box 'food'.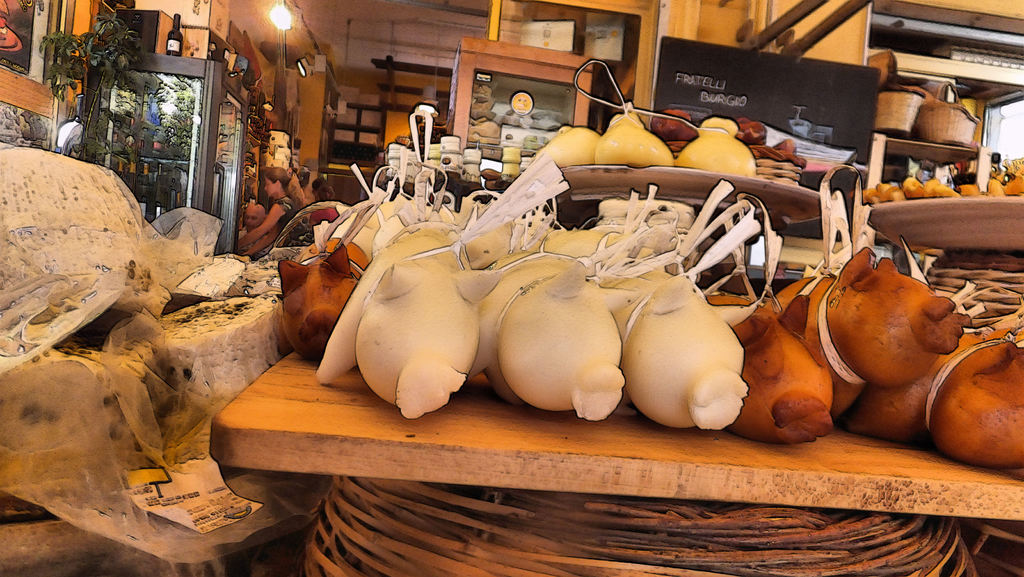
Rect(651, 107, 806, 151).
